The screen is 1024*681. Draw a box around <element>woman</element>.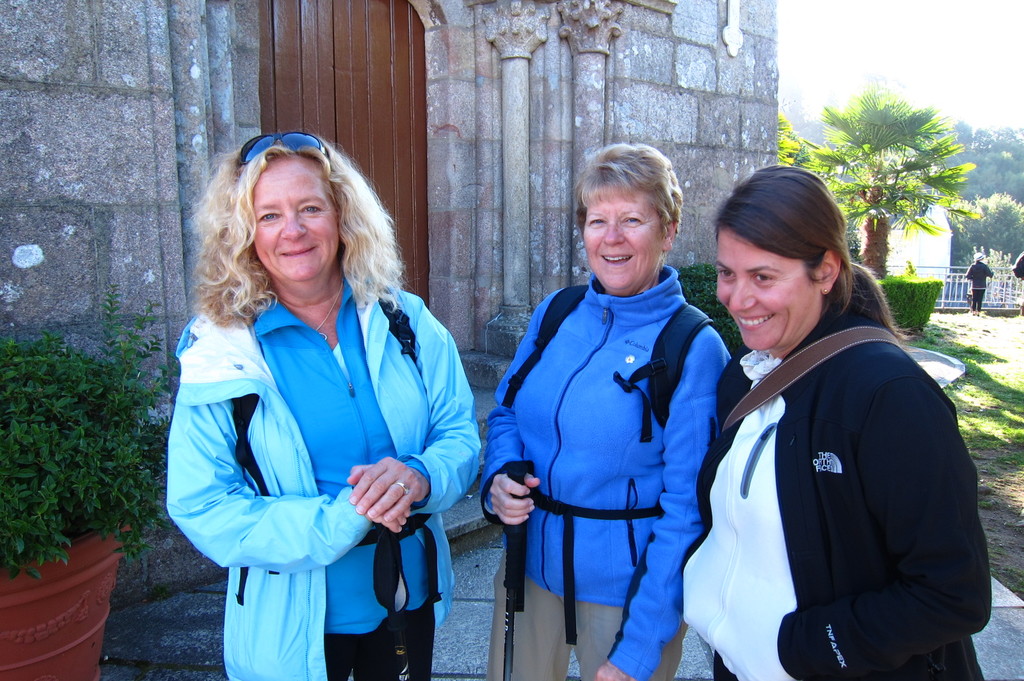
(left=168, top=125, right=465, bottom=680).
